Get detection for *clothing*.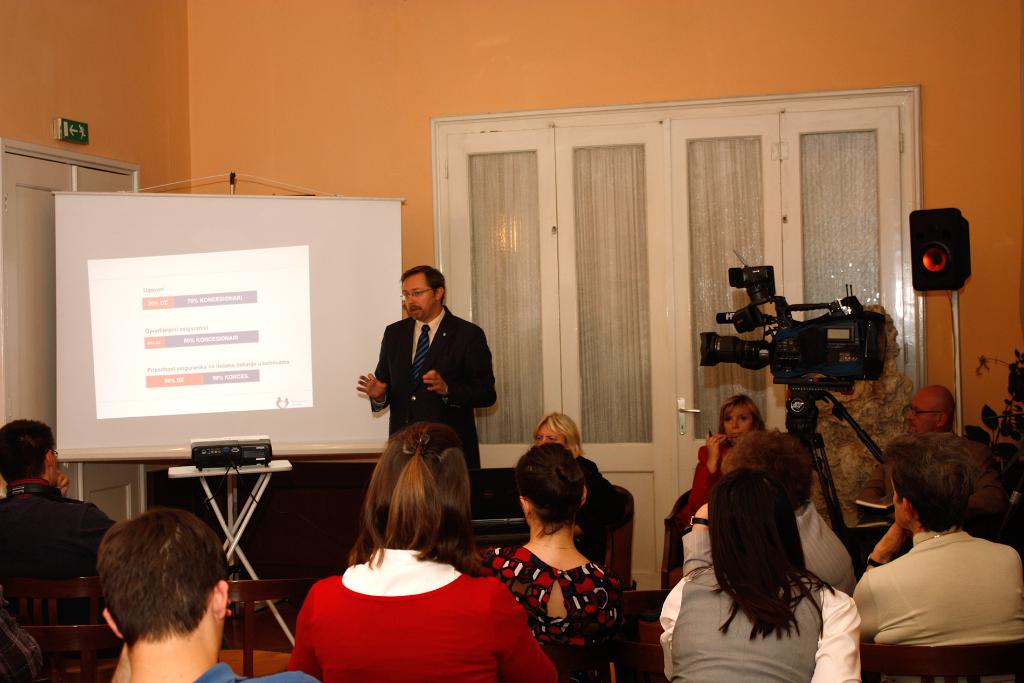
Detection: region(454, 552, 652, 682).
